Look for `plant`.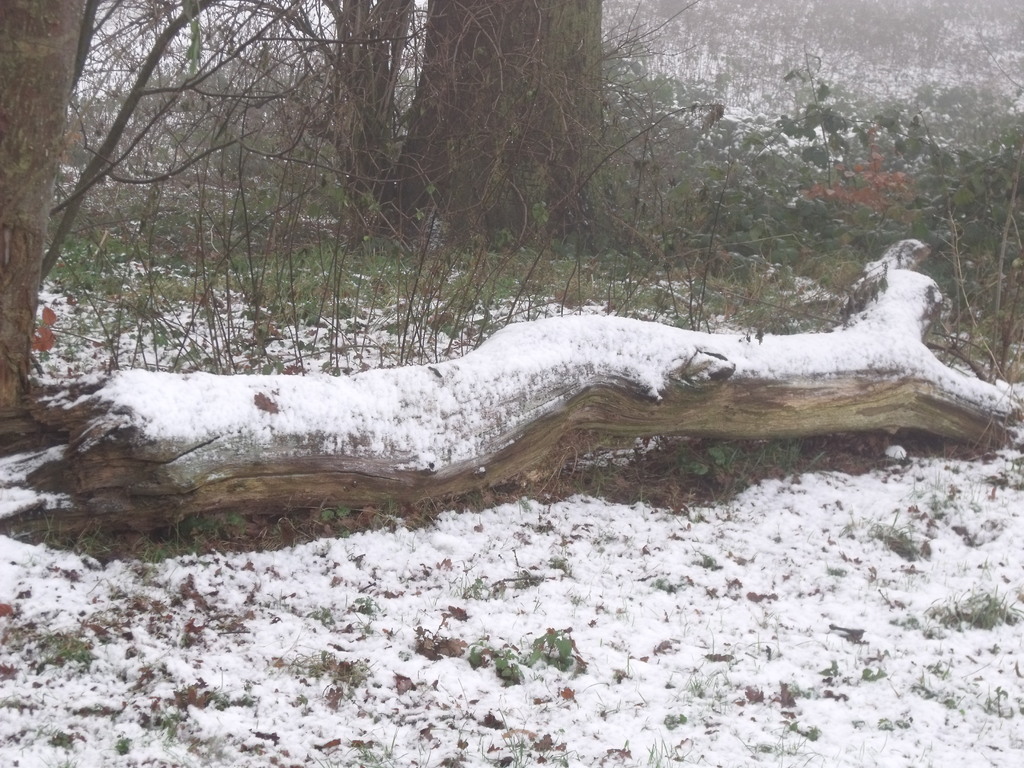
Found: bbox=[753, 609, 783, 653].
